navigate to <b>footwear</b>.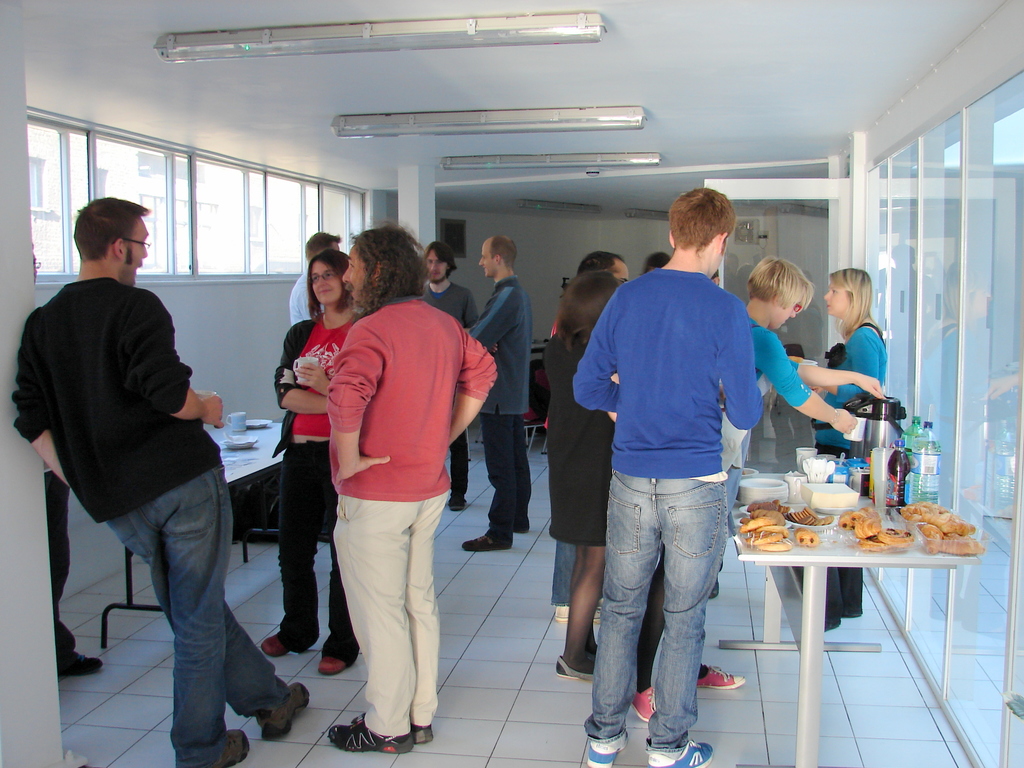
Navigation target: bbox=[202, 729, 253, 767].
